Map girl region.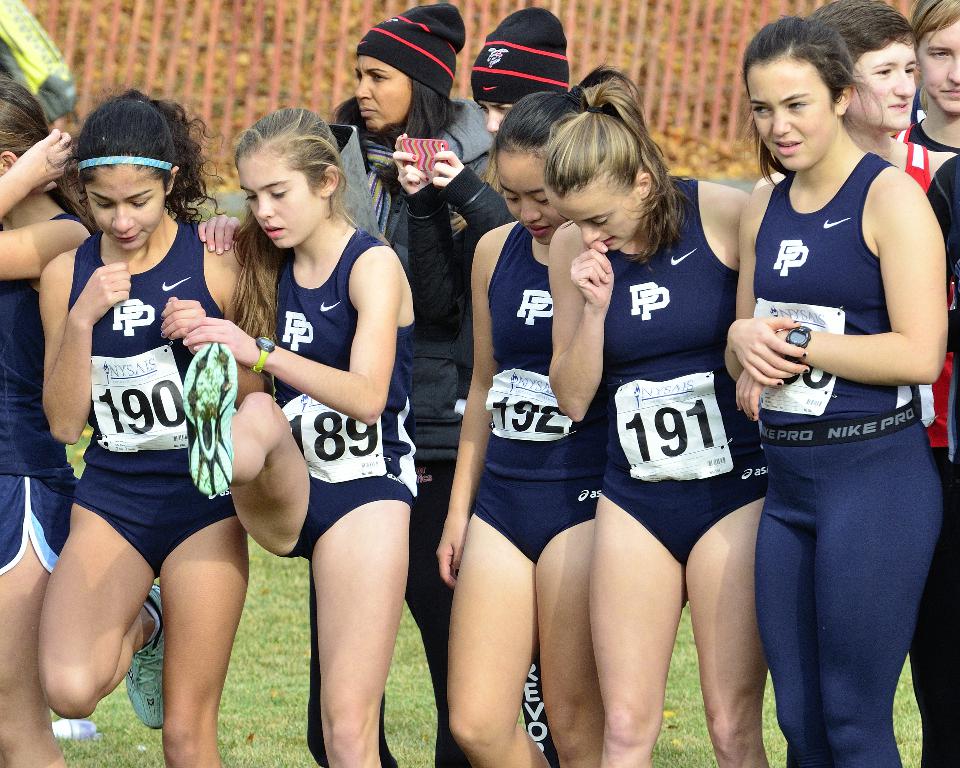
Mapped to rect(722, 17, 947, 767).
